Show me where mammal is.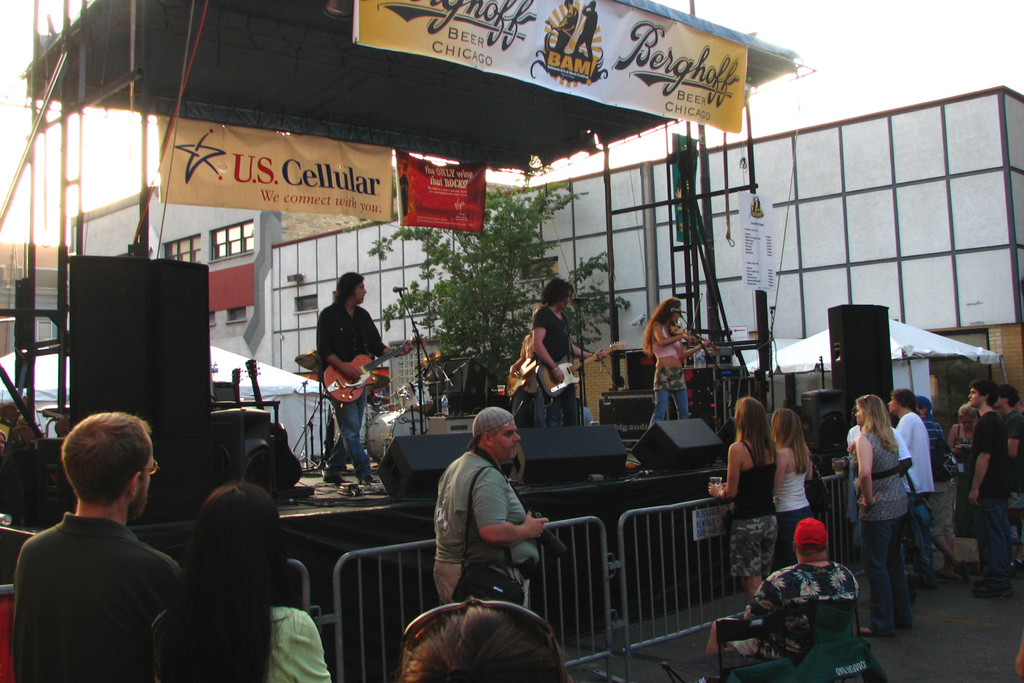
mammal is at Rect(527, 273, 602, 426).
